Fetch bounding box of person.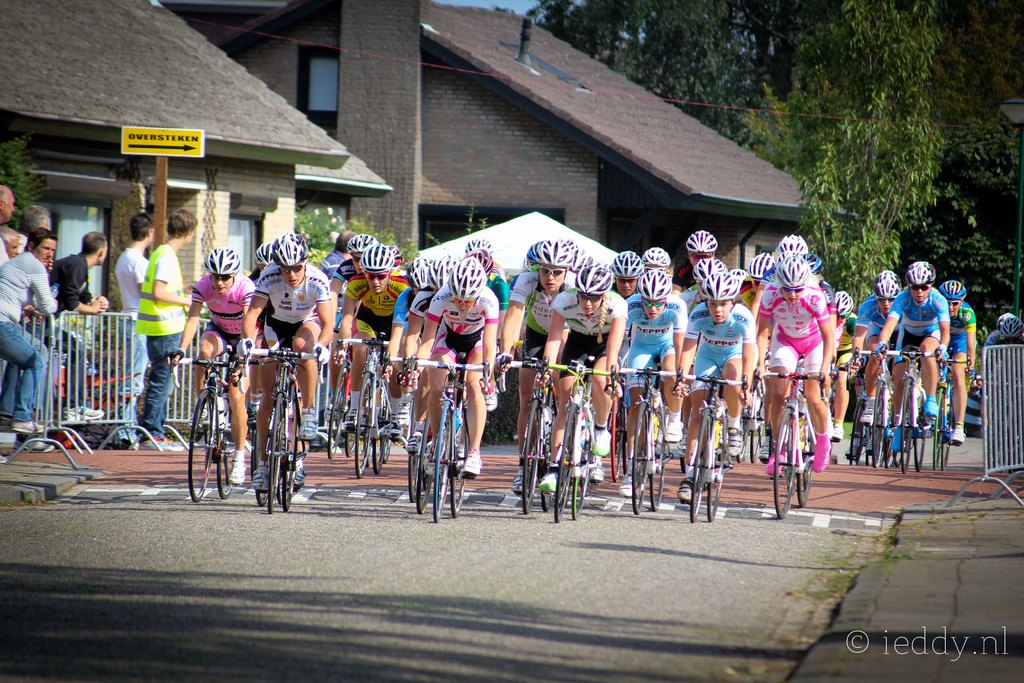
Bbox: 167,272,251,482.
